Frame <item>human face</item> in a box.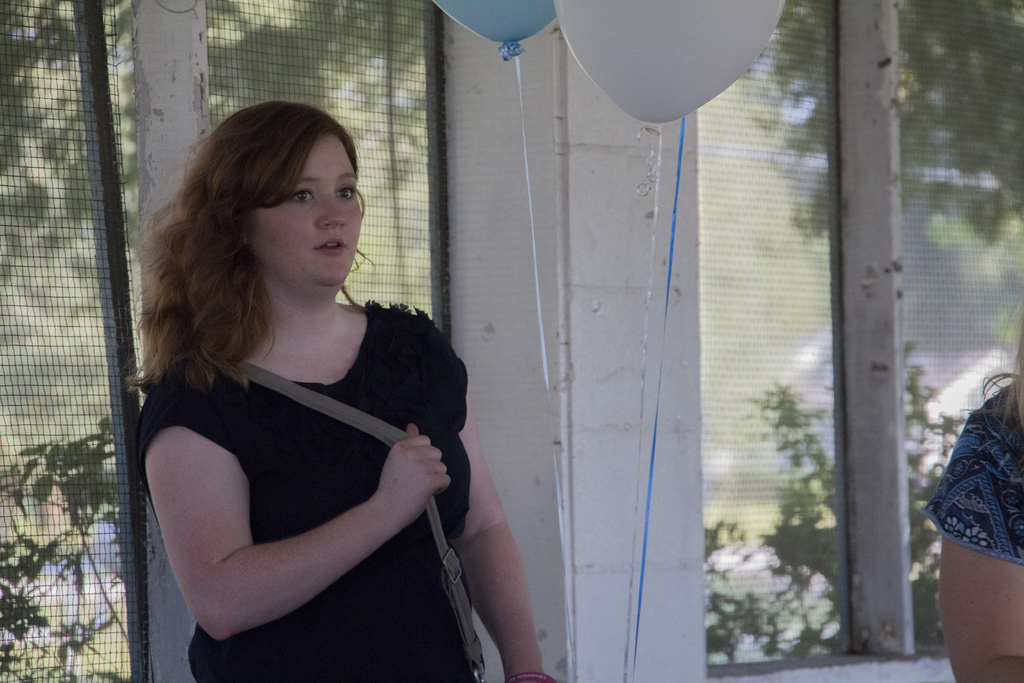
245:126:359:281.
